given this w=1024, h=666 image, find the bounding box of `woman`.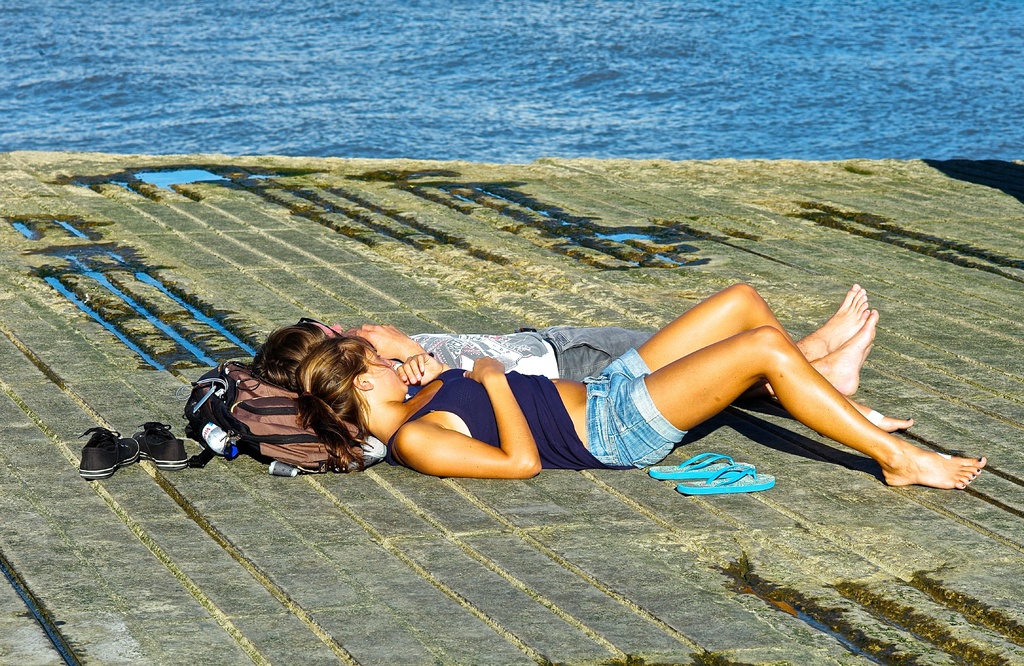
box(293, 280, 986, 490).
